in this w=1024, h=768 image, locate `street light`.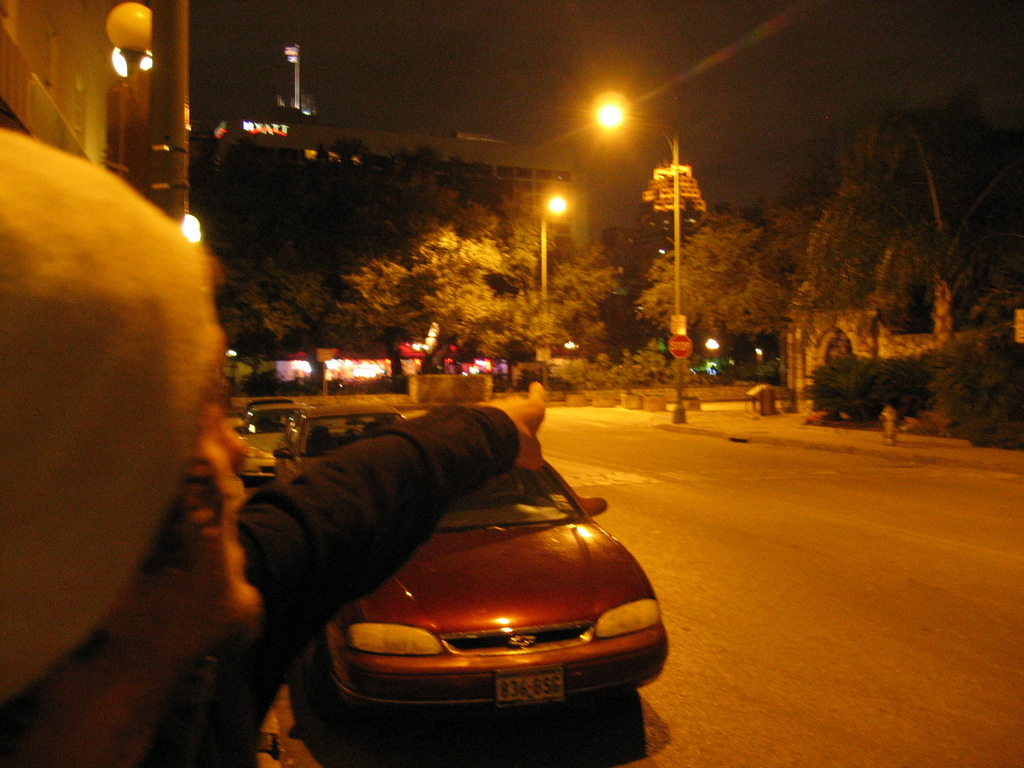
Bounding box: box(593, 89, 685, 428).
